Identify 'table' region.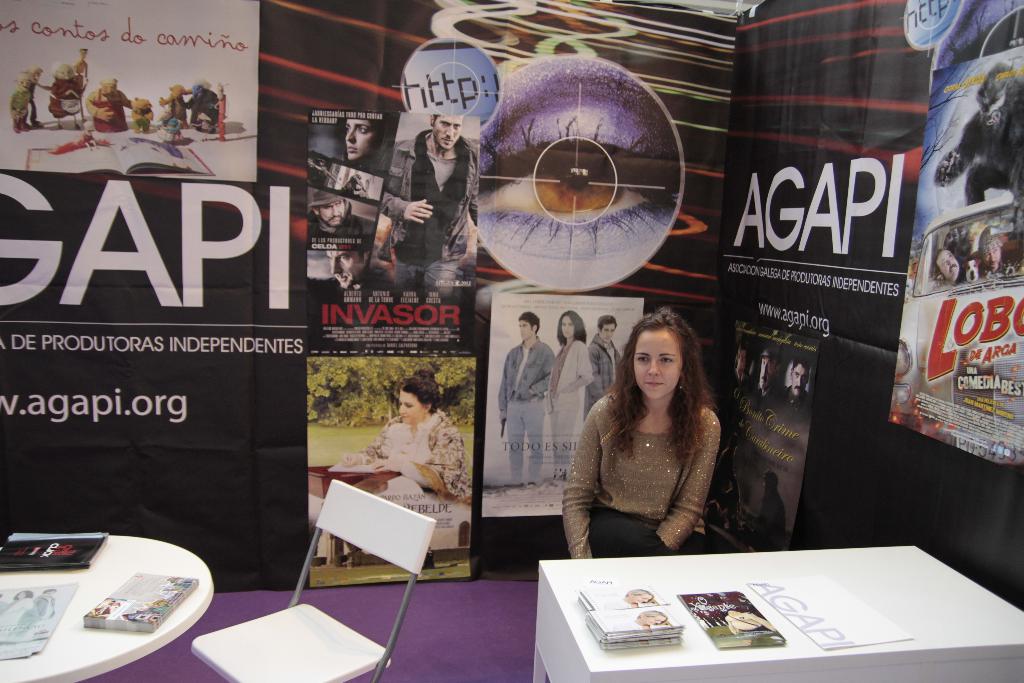
Region: bbox(530, 545, 1023, 682).
